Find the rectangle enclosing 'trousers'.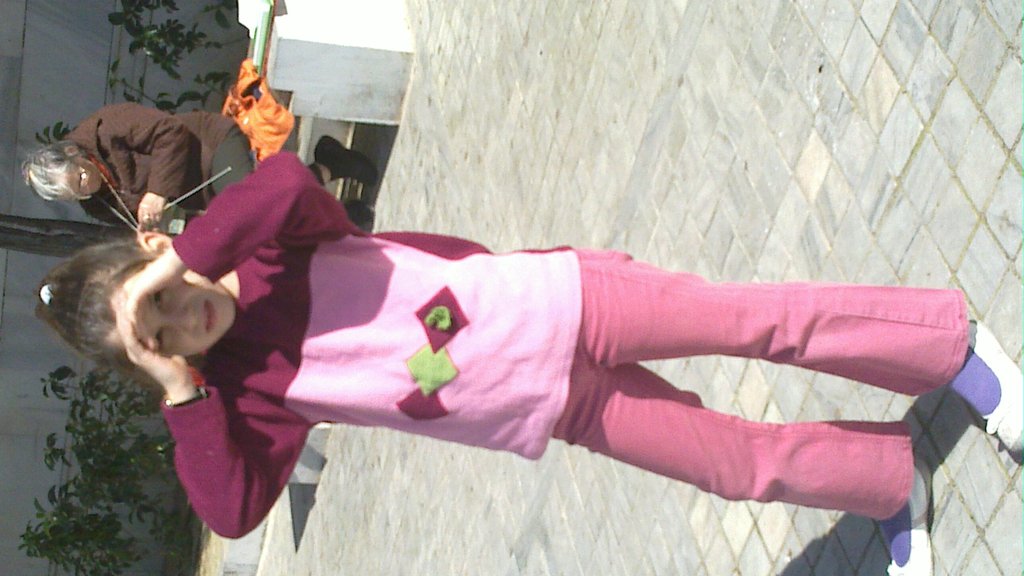
{"left": 576, "top": 242, "right": 957, "bottom": 505}.
